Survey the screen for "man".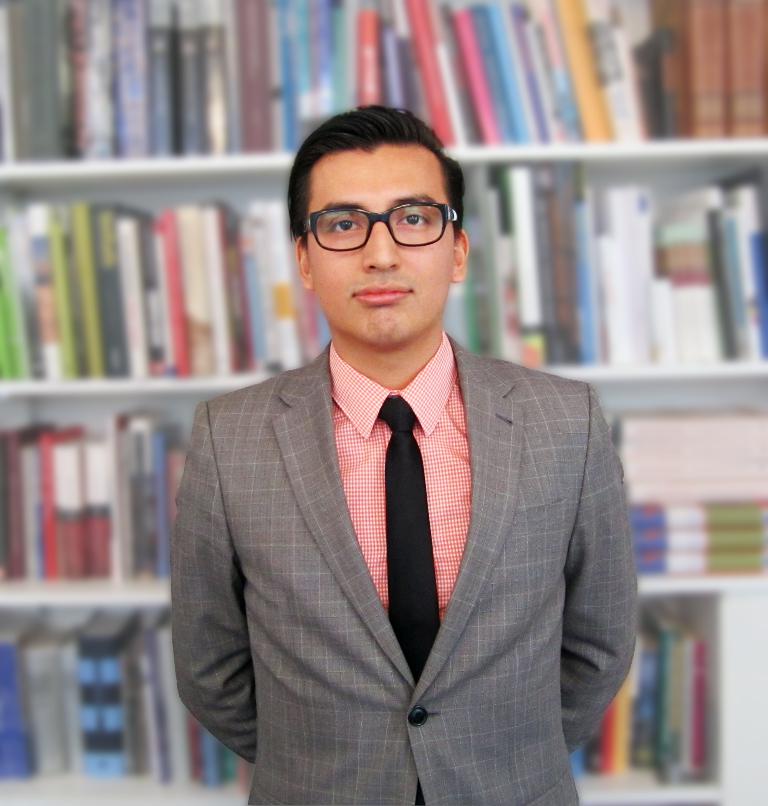
Survey found: {"left": 147, "top": 123, "right": 648, "bottom": 788}.
